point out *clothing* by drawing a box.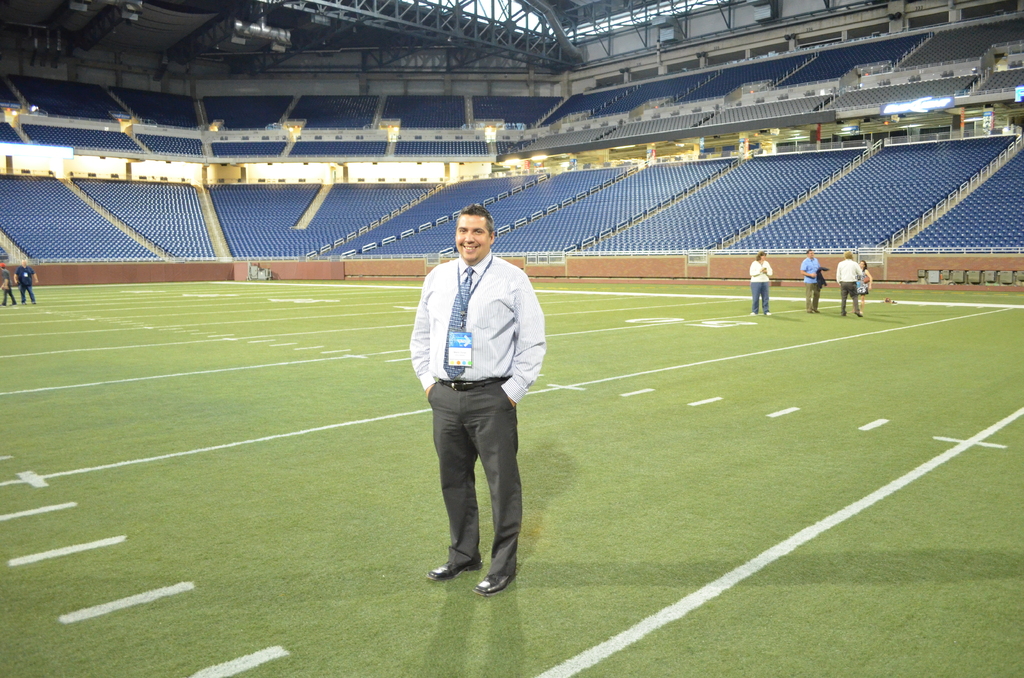
[left=409, top=202, right=541, bottom=585].
